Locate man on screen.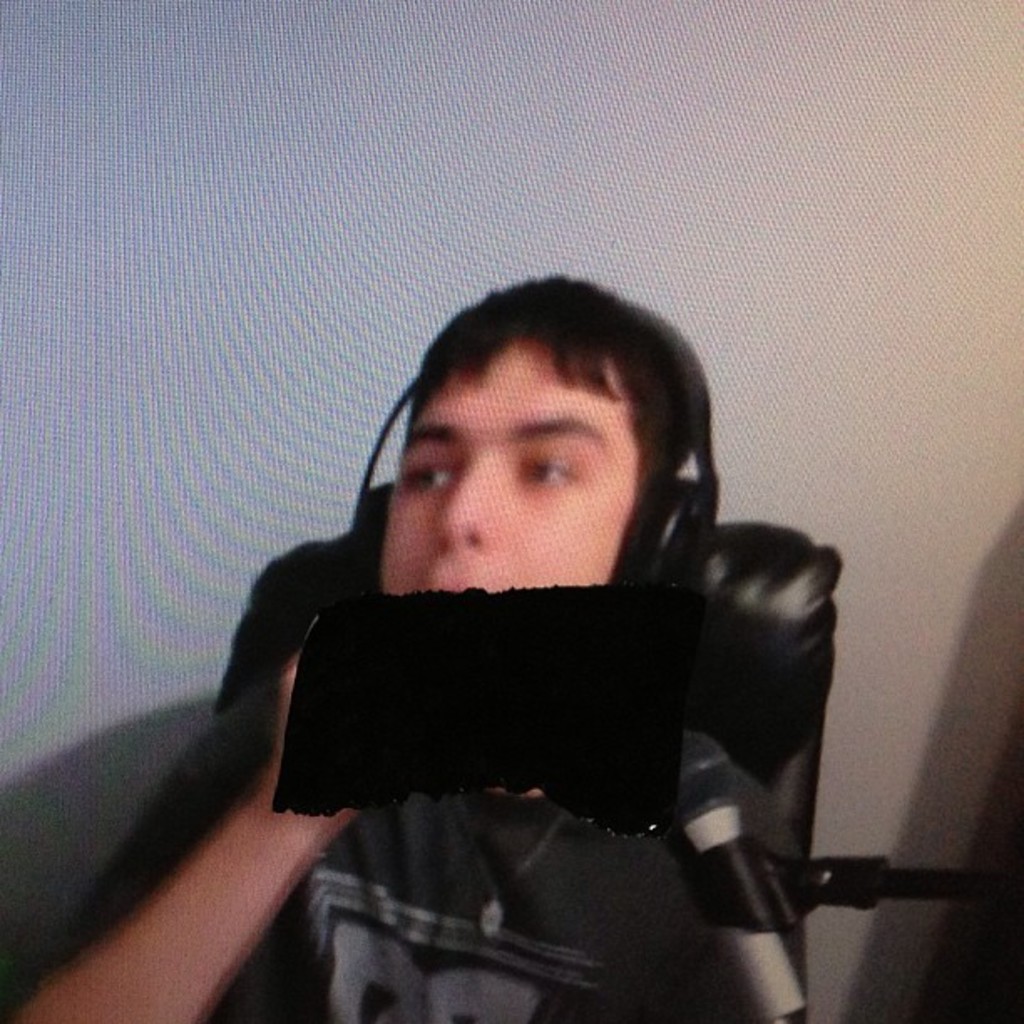
On screen at pyautogui.locateOnScreen(8, 241, 812, 1022).
